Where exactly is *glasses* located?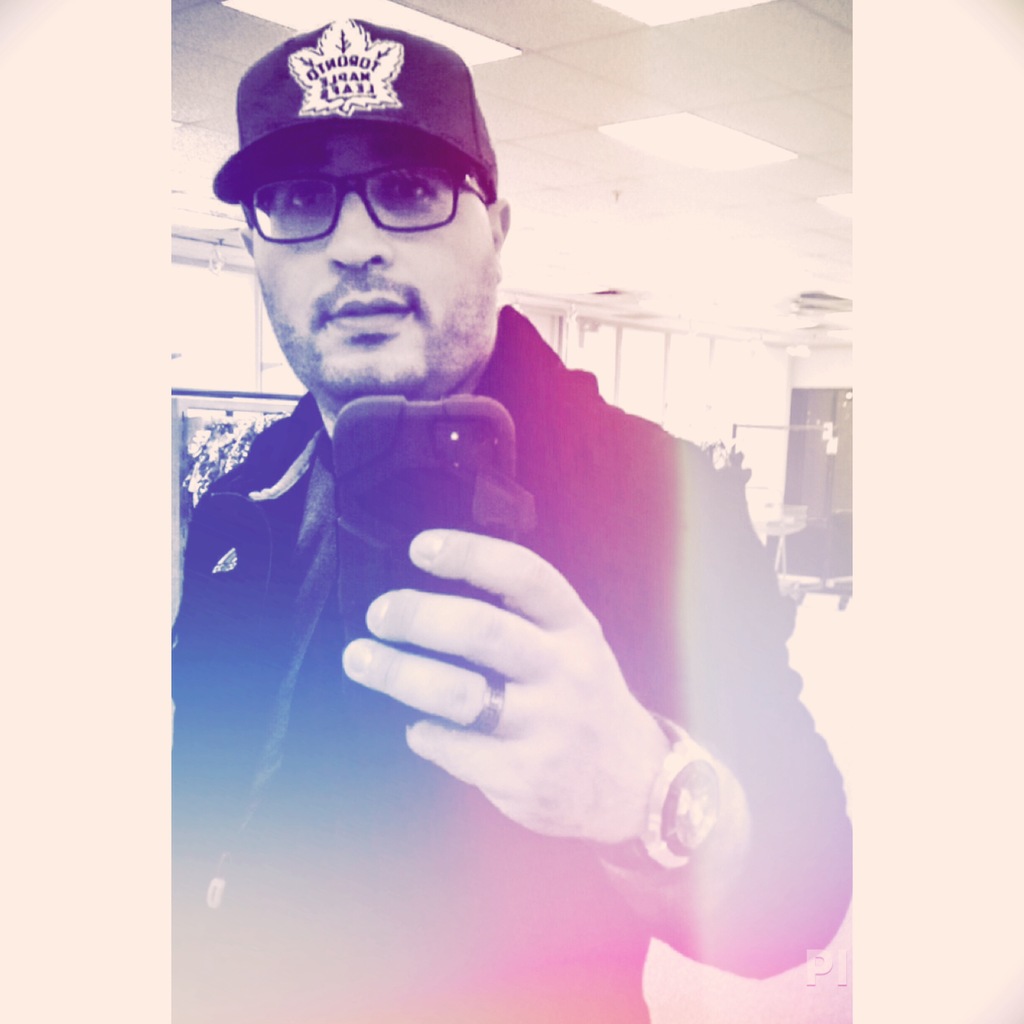
Its bounding box is left=246, top=179, right=484, bottom=232.
